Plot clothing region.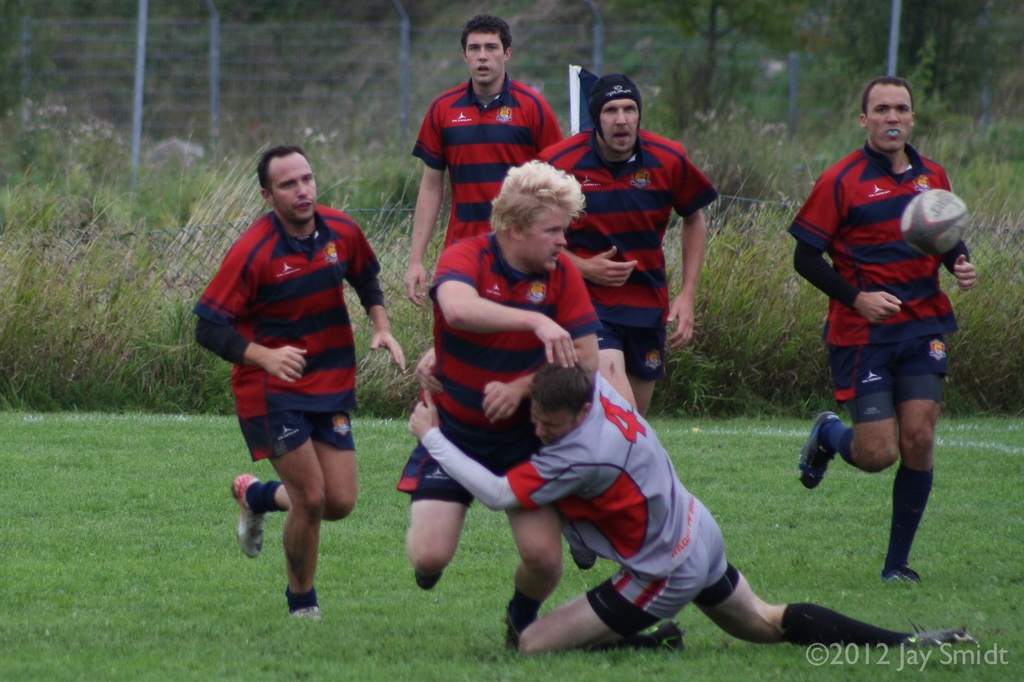
Plotted at (left=237, top=408, right=355, bottom=460).
